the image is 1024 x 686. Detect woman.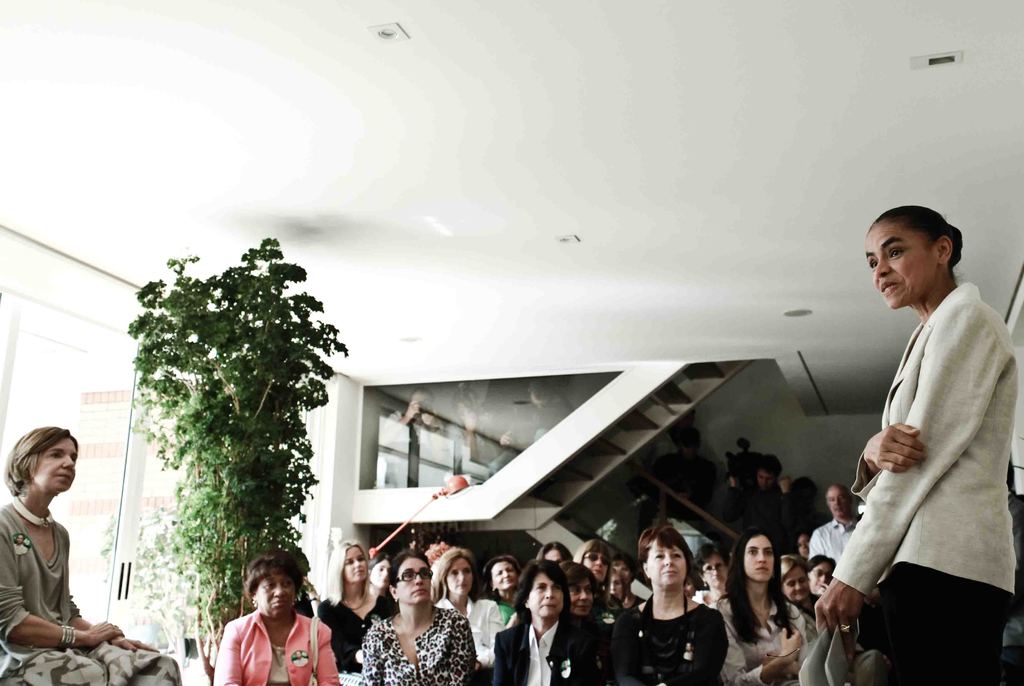
Detection: crop(713, 532, 823, 684).
